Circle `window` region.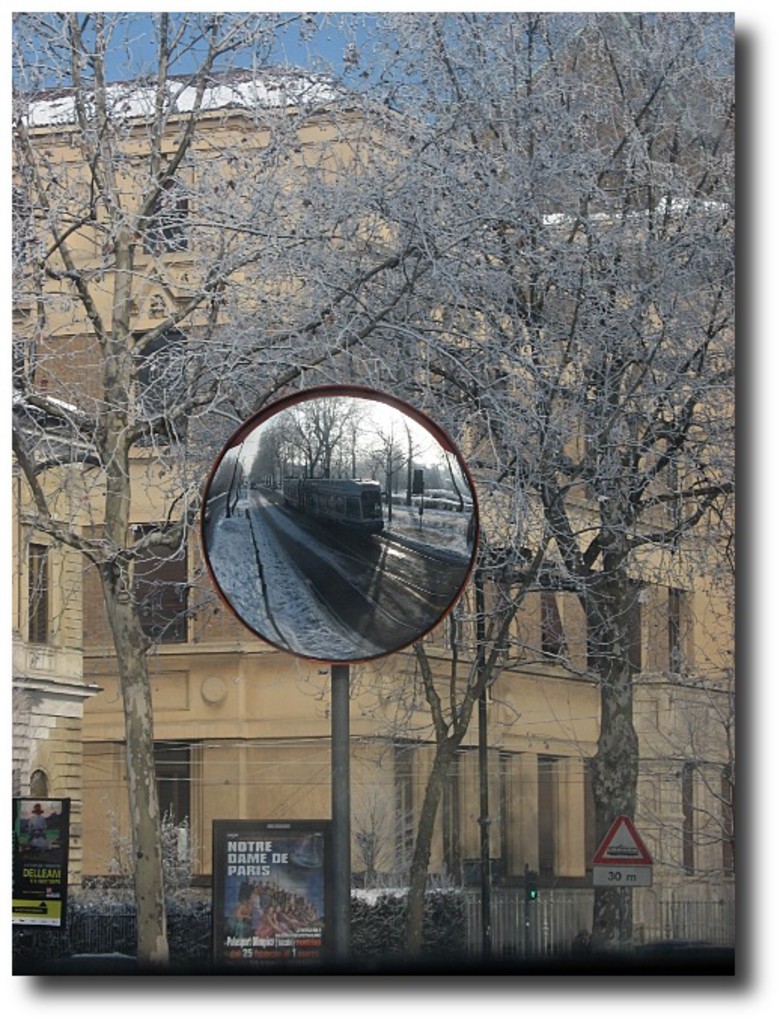
Region: <region>539, 556, 565, 669</region>.
